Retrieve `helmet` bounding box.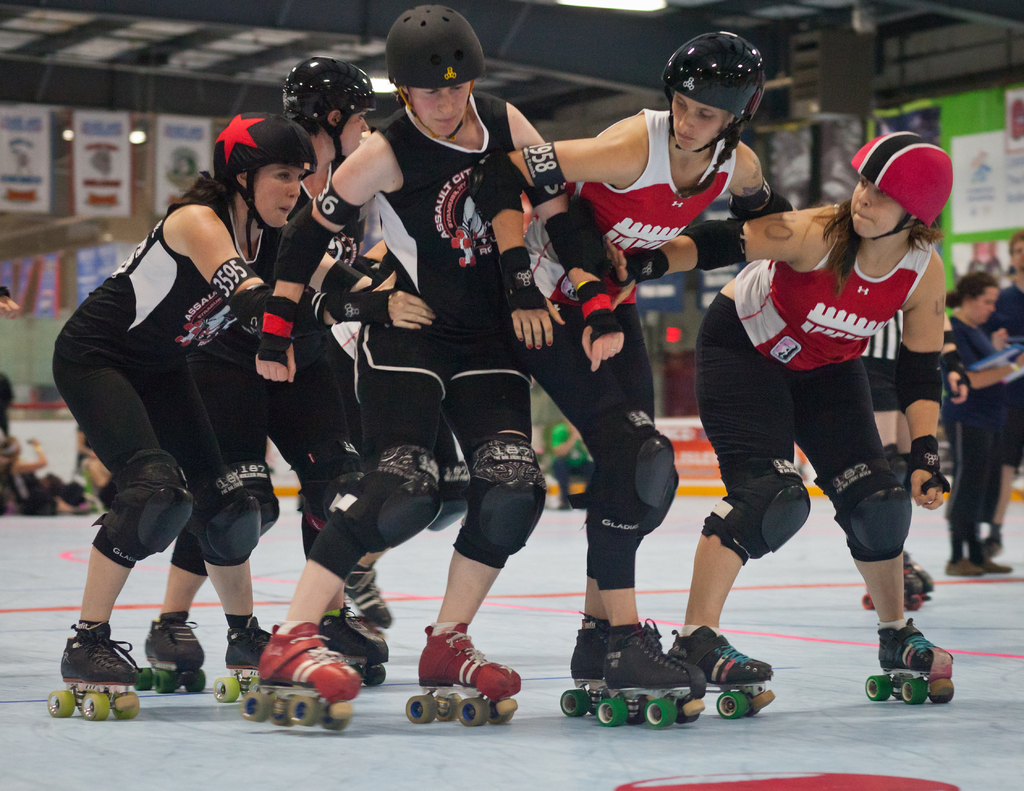
Bounding box: 281, 55, 378, 168.
